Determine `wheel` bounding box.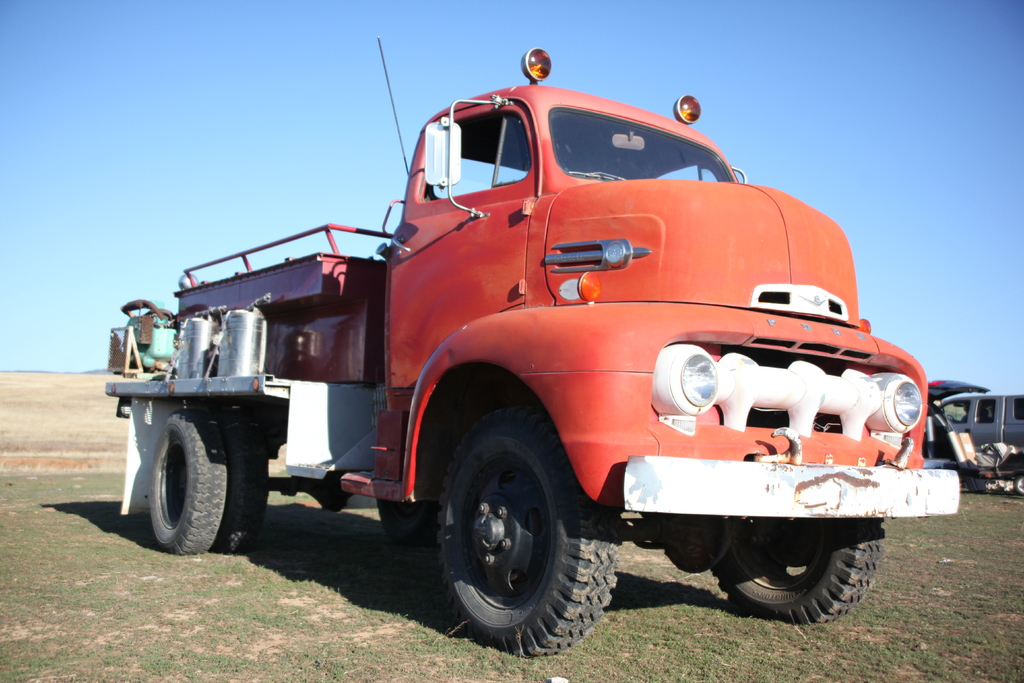
Determined: l=219, t=442, r=268, b=556.
